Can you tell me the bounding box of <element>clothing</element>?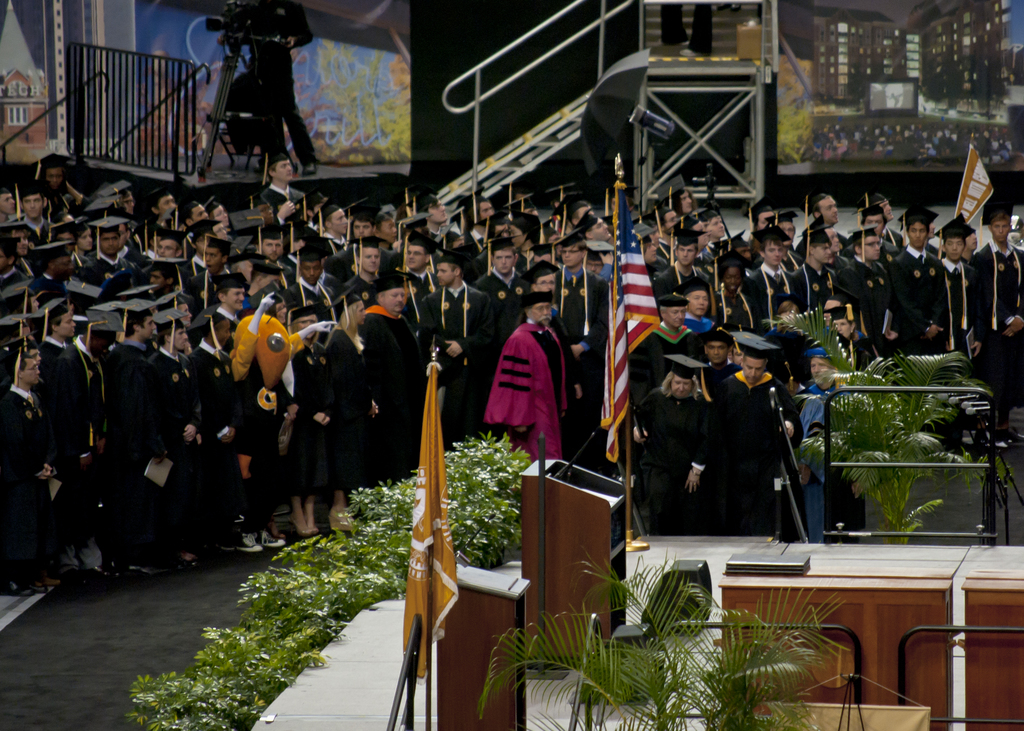
[213, 304, 297, 514].
